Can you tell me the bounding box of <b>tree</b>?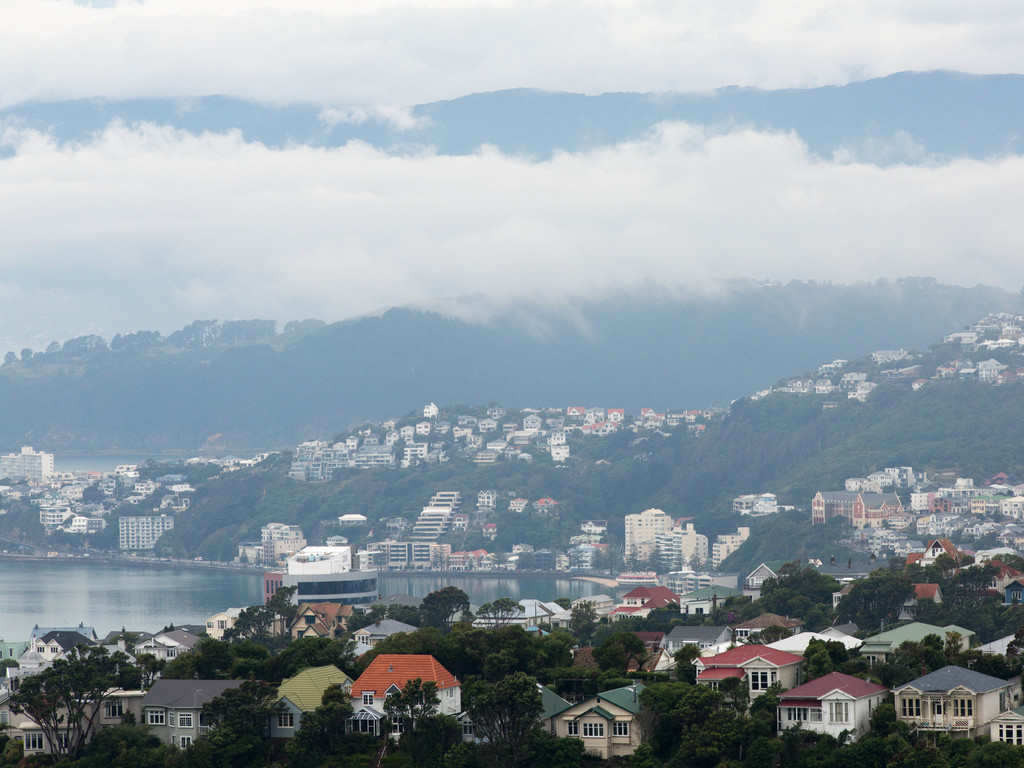
crop(545, 621, 597, 702).
